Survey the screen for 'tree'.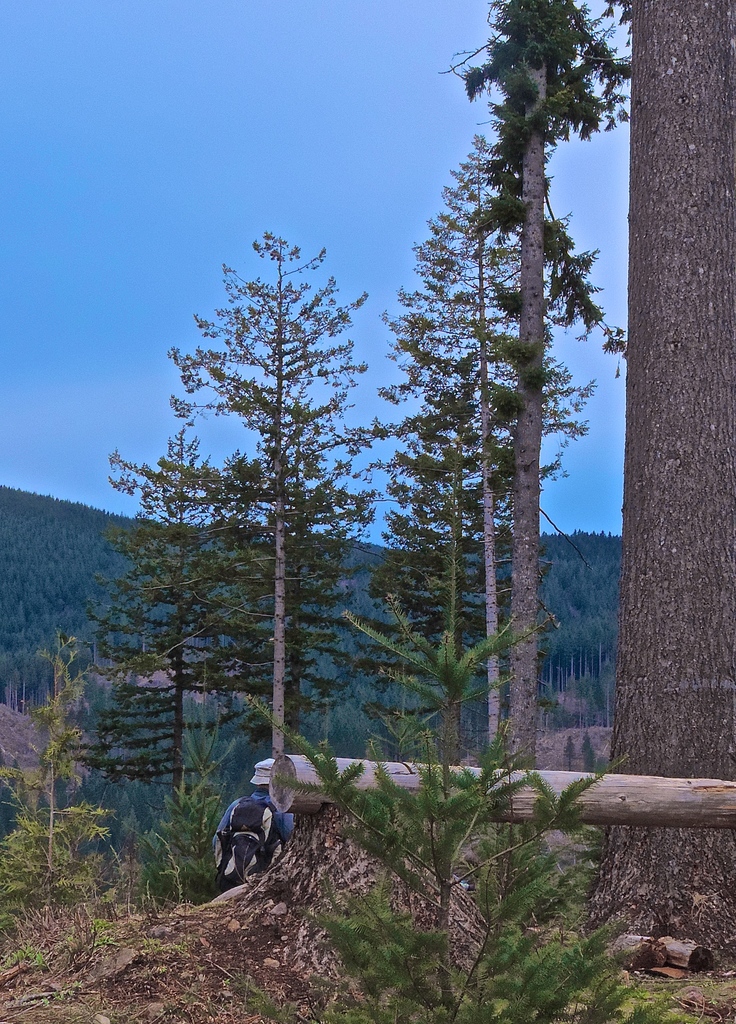
Survey found: bbox=[150, 205, 402, 813].
